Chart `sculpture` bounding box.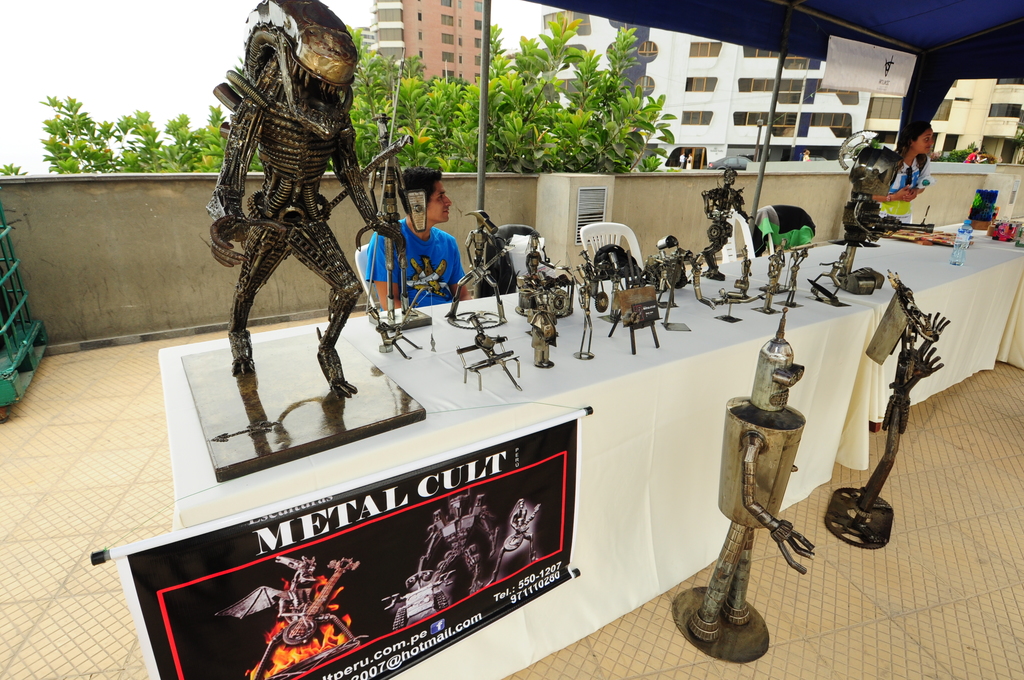
Charted: box(669, 316, 830, 643).
